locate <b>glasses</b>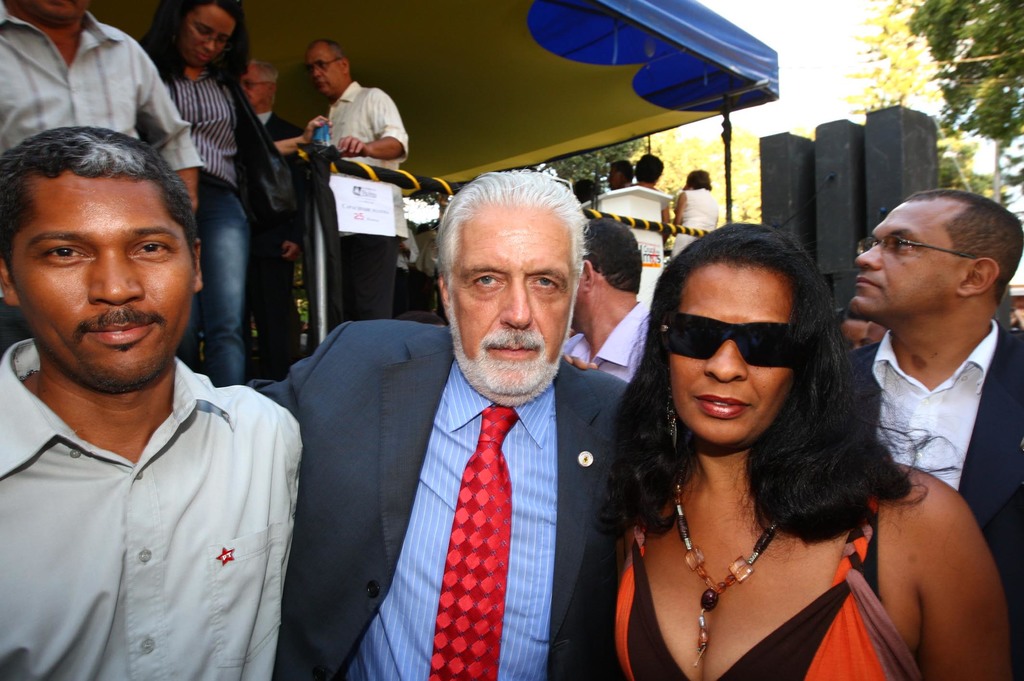
pyautogui.locateOnScreen(663, 306, 815, 371)
